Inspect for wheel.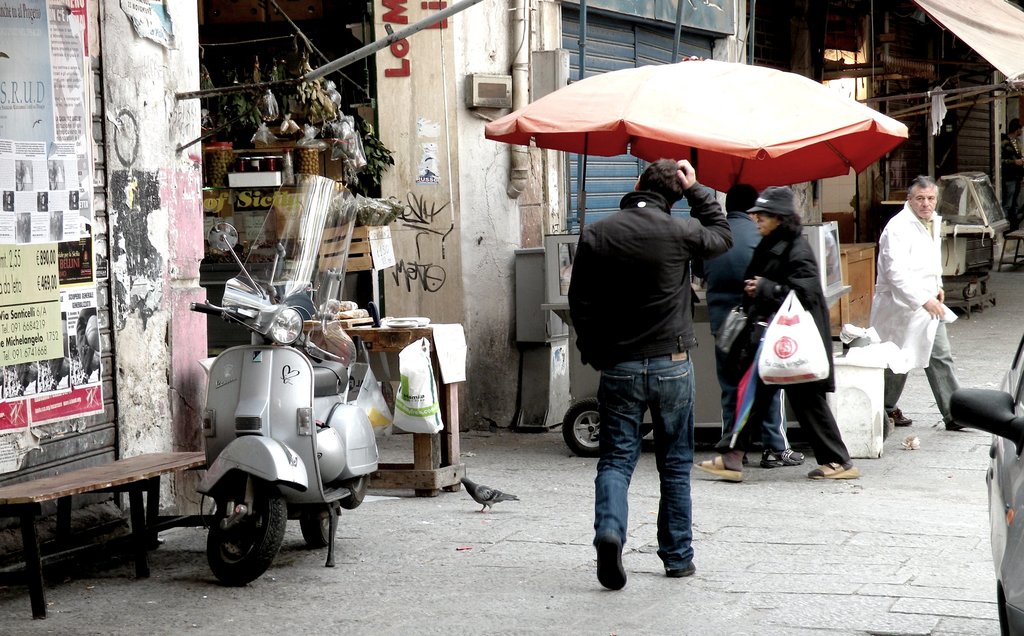
Inspection: 560,395,609,458.
